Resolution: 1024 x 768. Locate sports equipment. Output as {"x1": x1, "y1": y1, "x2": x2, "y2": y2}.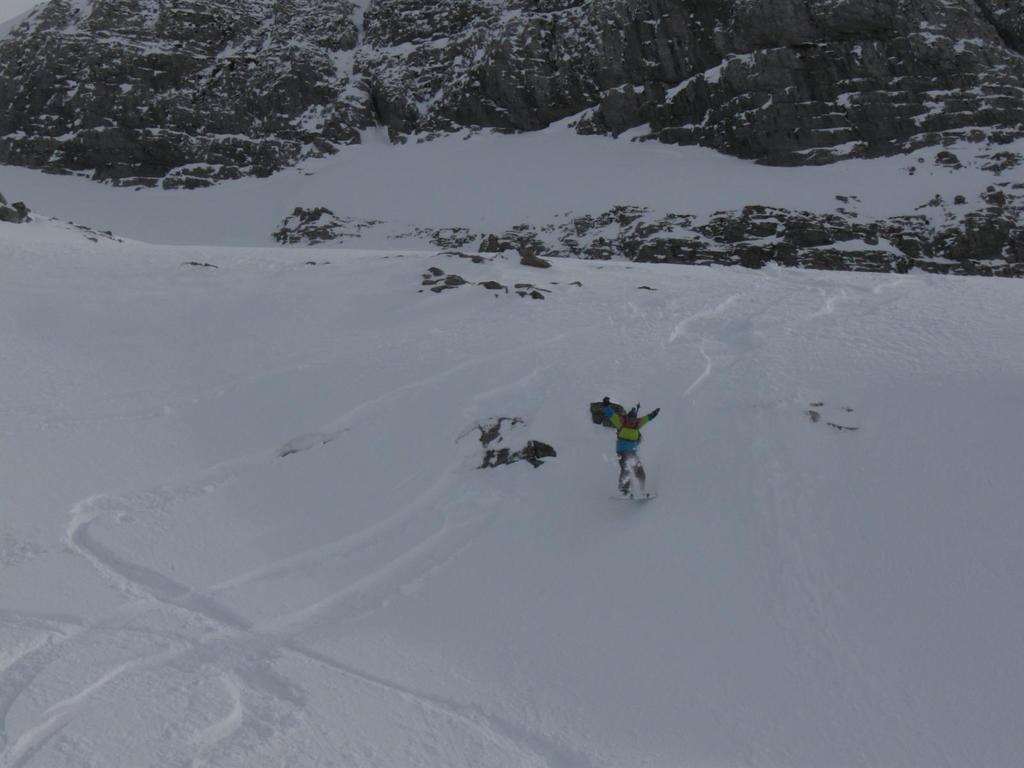
{"x1": 609, "y1": 495, "x2": 657, "y2": 500}.
